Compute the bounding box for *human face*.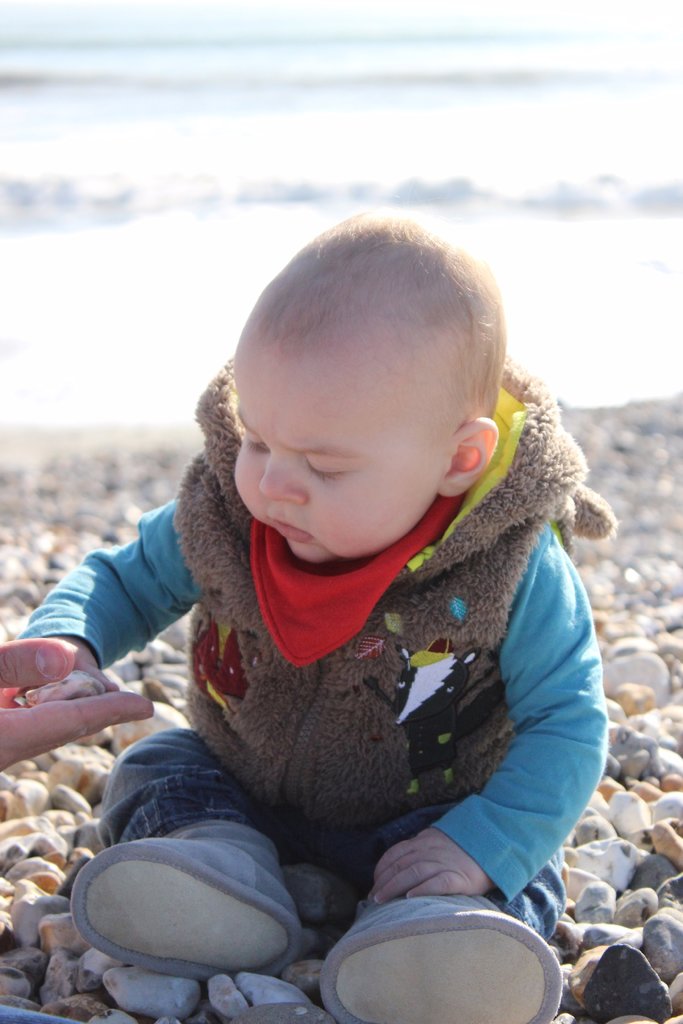
crop(227, 349, 450, 568).
